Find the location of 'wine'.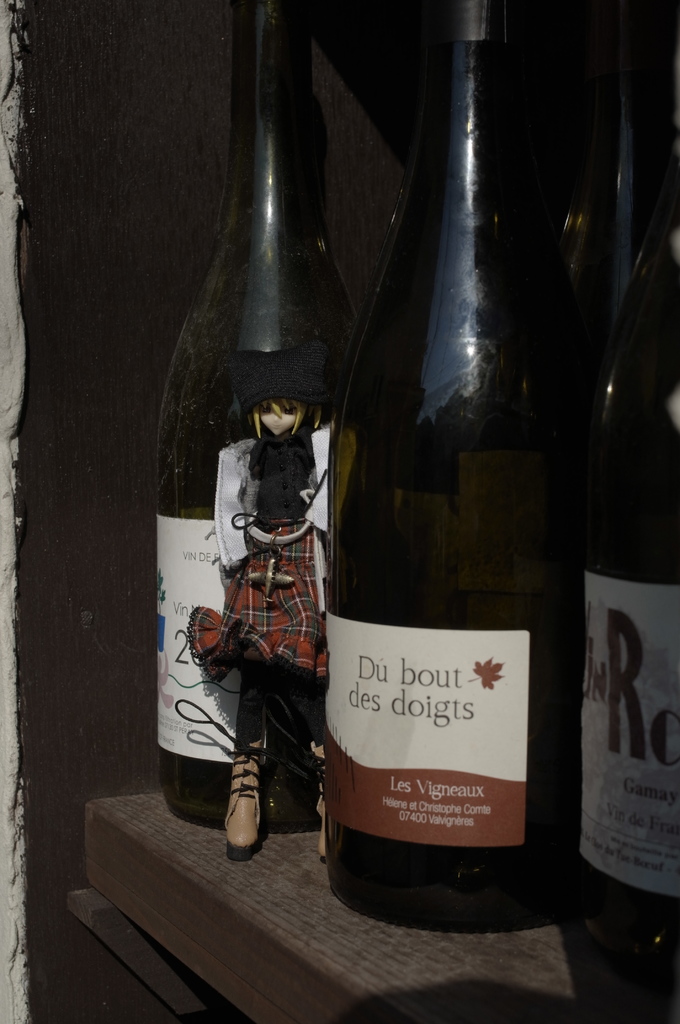
Location: BBox(569, 0, 679, 1001).
